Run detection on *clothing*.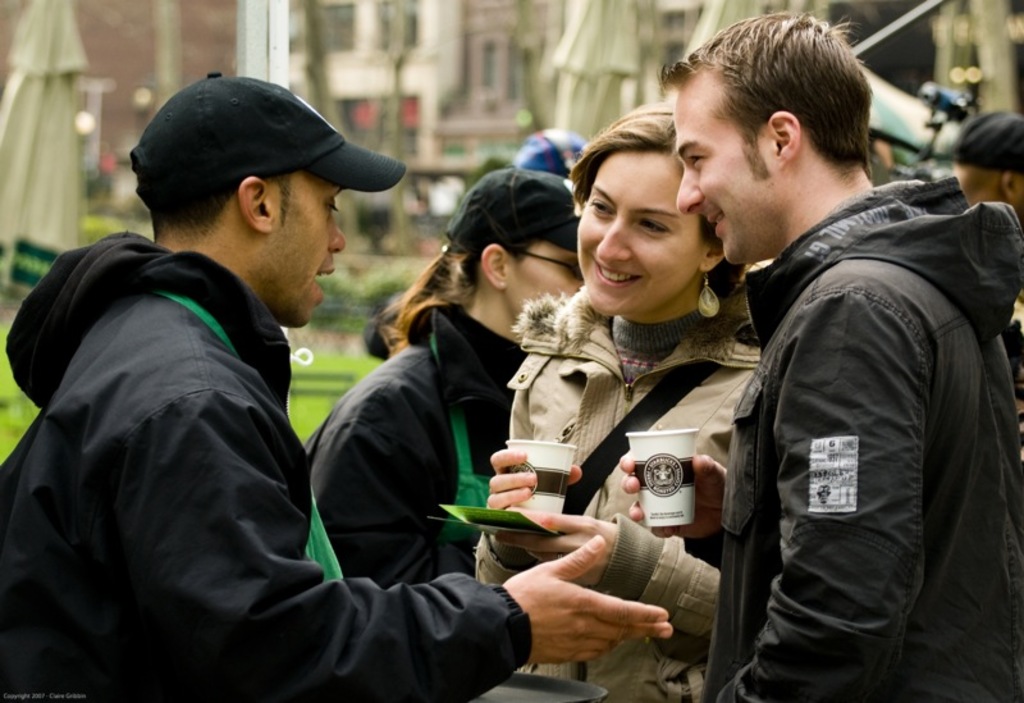
Result: [x1=307, y1=295, x2=529, y2=590].
